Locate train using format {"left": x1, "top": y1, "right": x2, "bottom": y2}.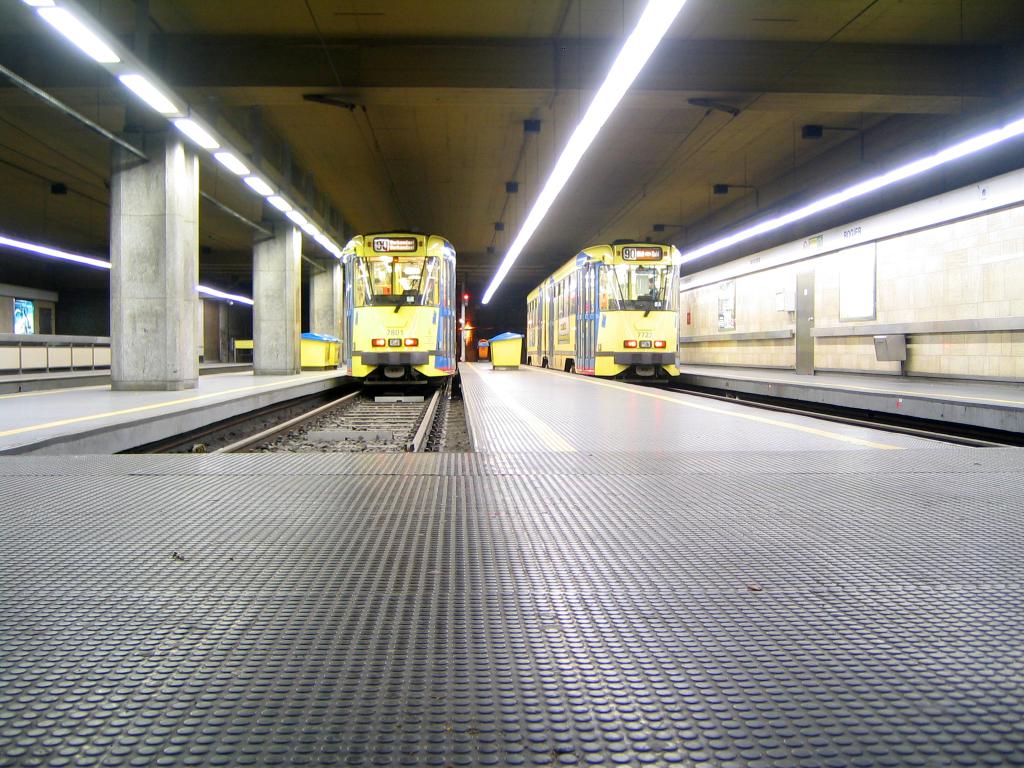
{"left": 337, "top": 221, "right": 464, "bottom": 390}.
